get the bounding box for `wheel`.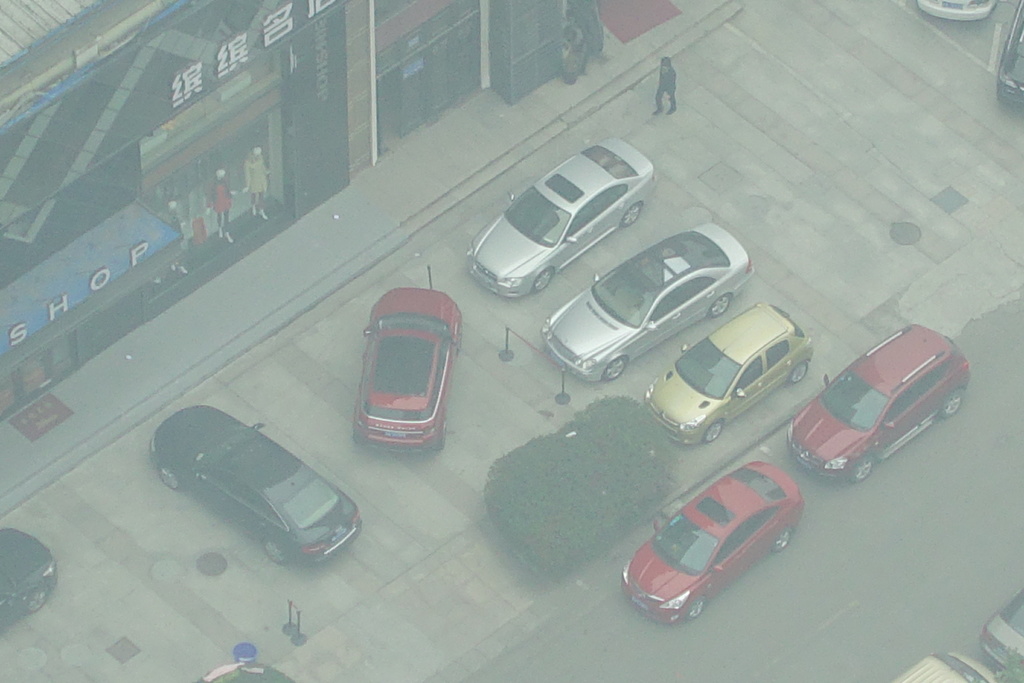
941 390 964 420.
